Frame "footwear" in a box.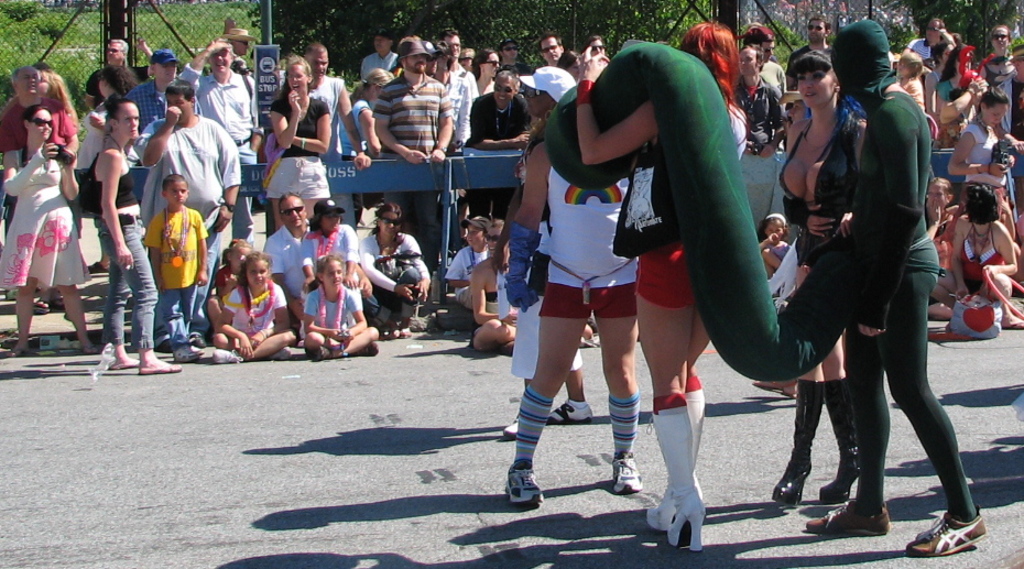
819, 380, 858, 502.
